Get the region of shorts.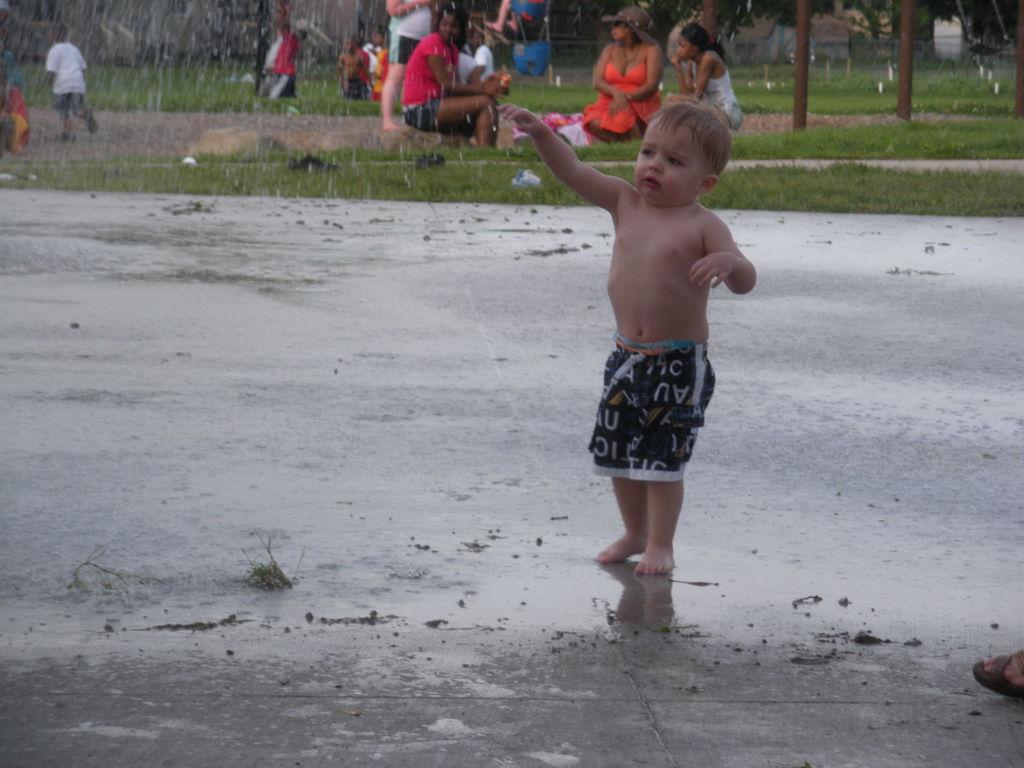
<bbox>403, 97, 447, 131</bbox>.
